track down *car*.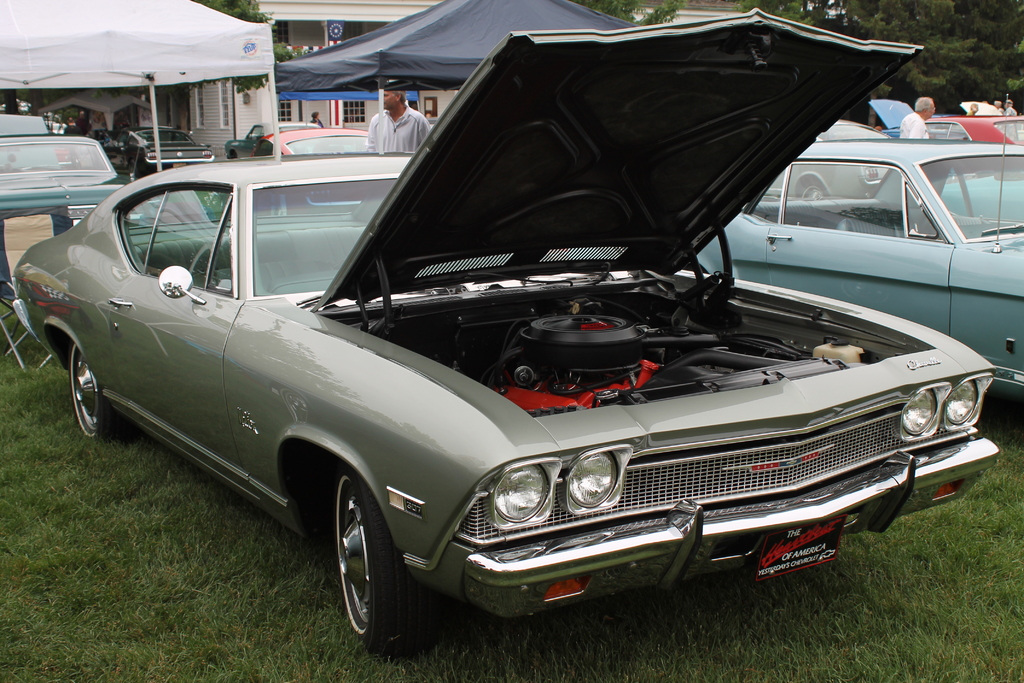
Tracked to 0,115,137,236.
